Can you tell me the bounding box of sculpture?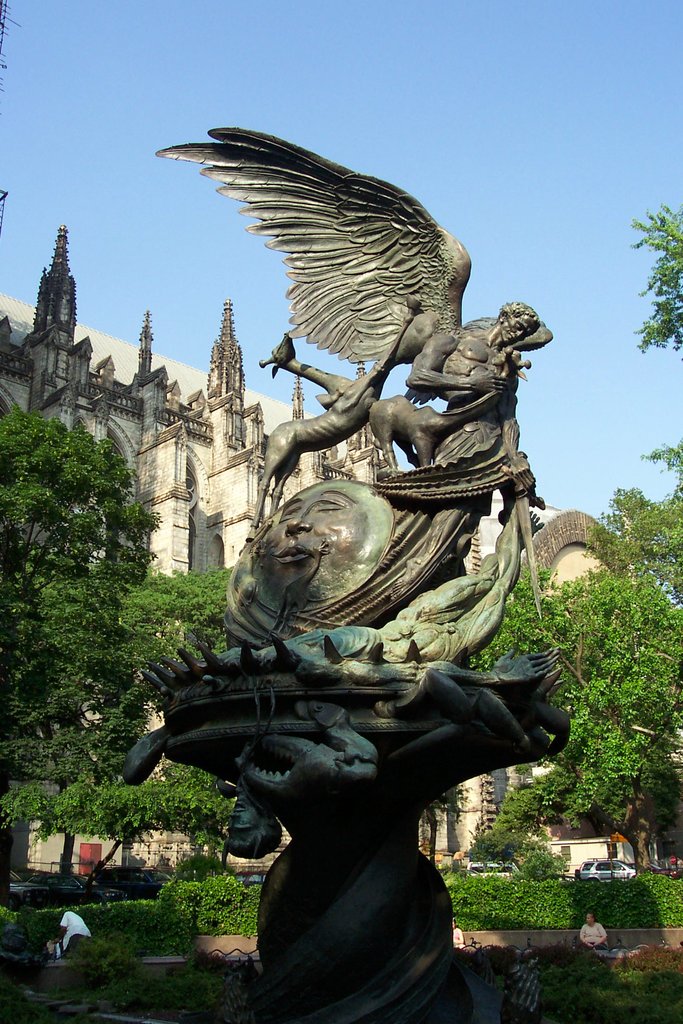
l=82, t=108, r=588, b=1023.
